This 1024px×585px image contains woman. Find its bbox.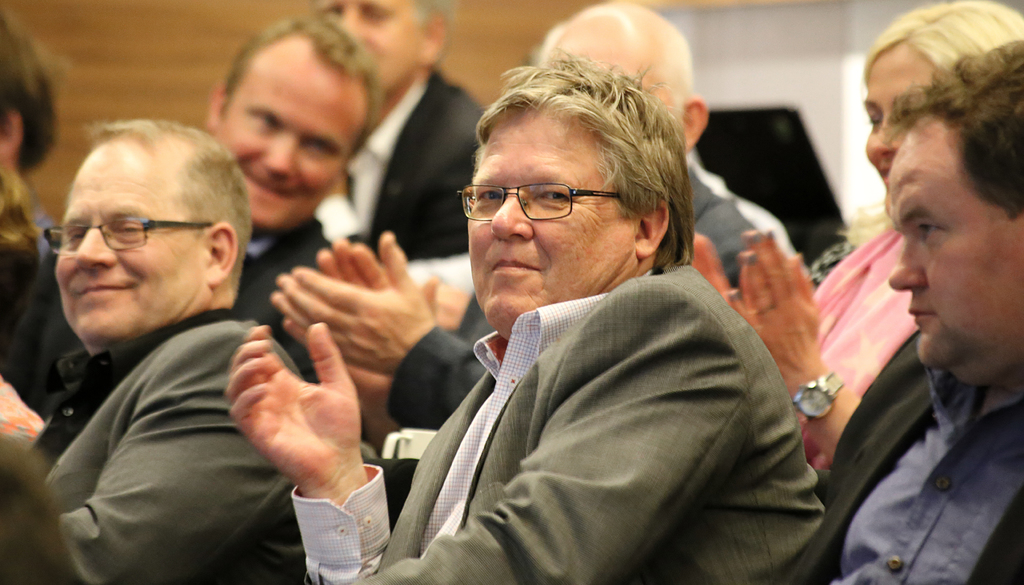
<region>691, 0, 1023, 460</region>.
